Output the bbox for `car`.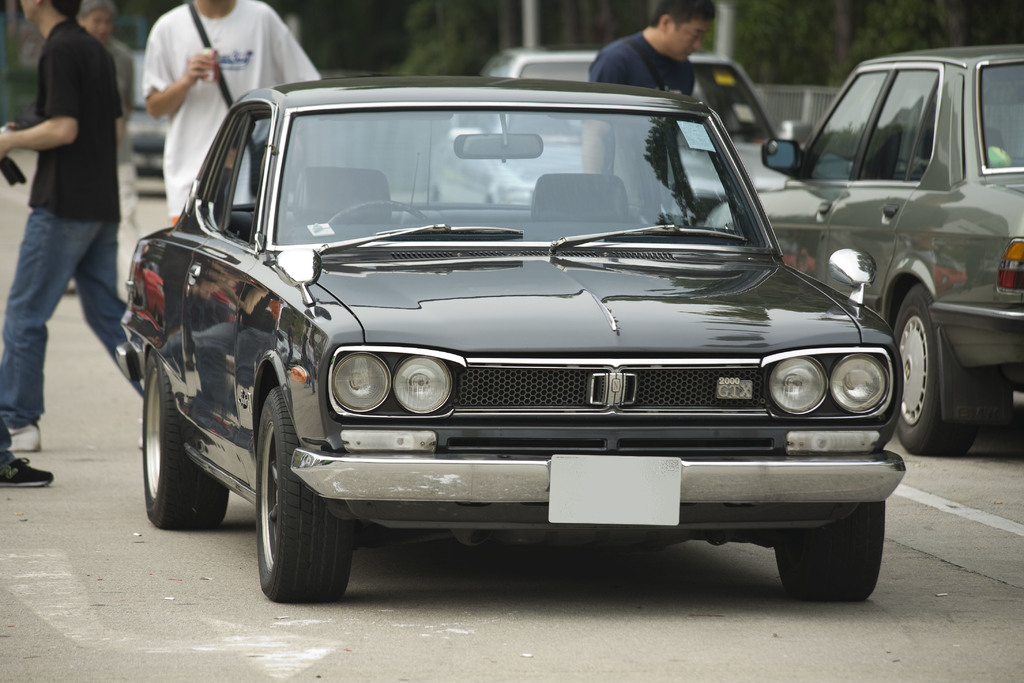
432/49/780/226.
